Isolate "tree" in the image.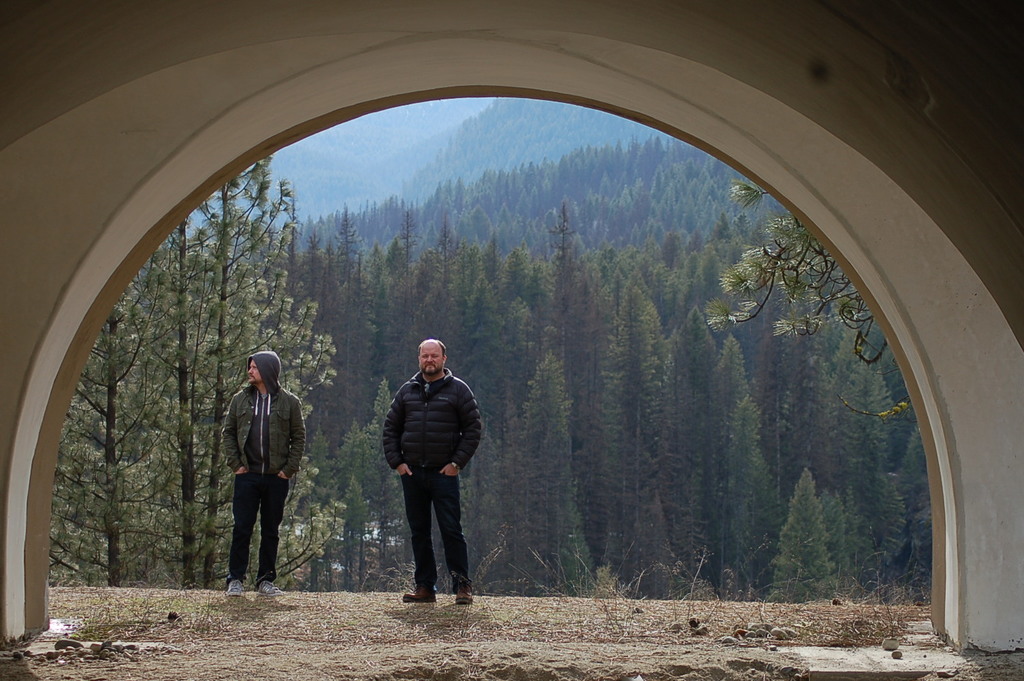
Isolated region: box(44, 148, 340, 589).
